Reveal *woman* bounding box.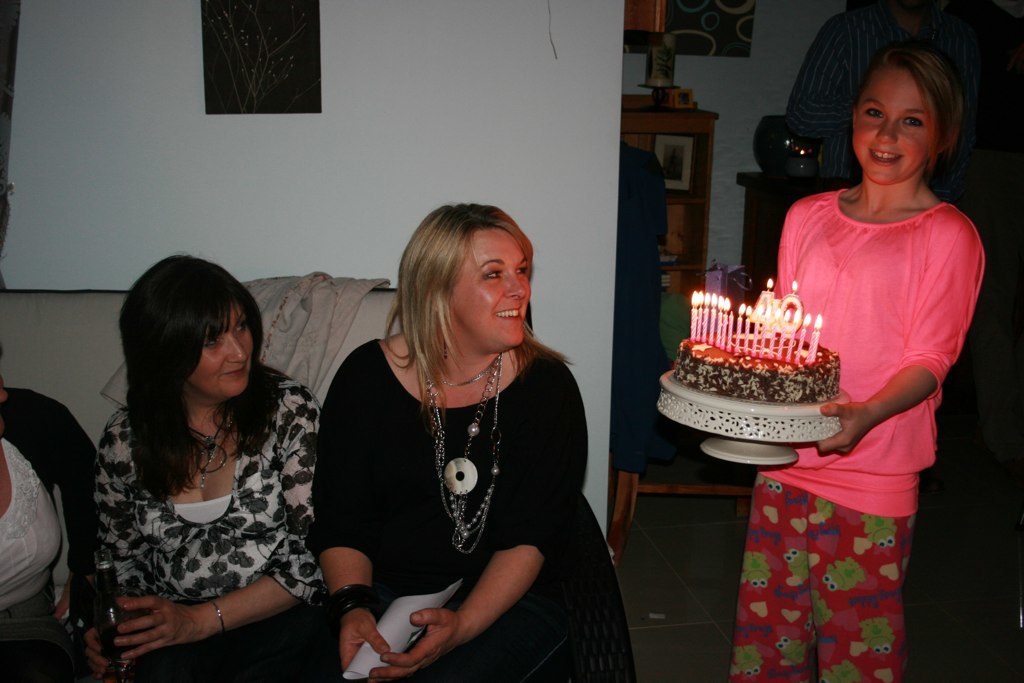
Revealed: [82, 252, 329, 682].
